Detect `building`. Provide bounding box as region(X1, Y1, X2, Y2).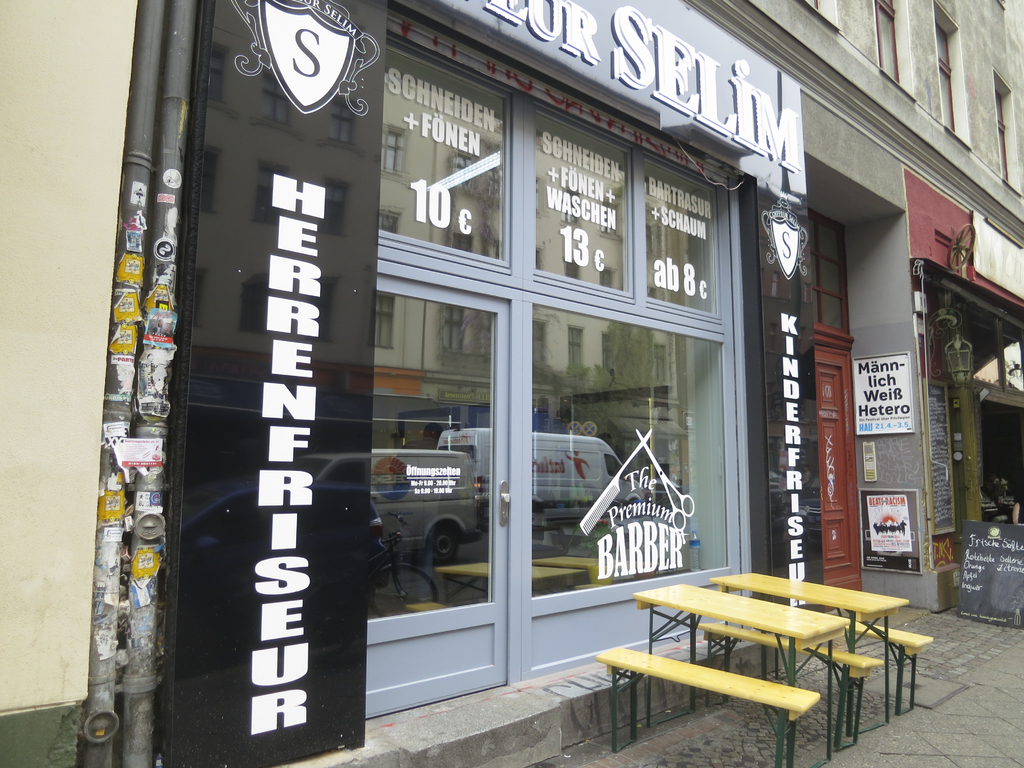
region(0, 0, 1023, 767).
